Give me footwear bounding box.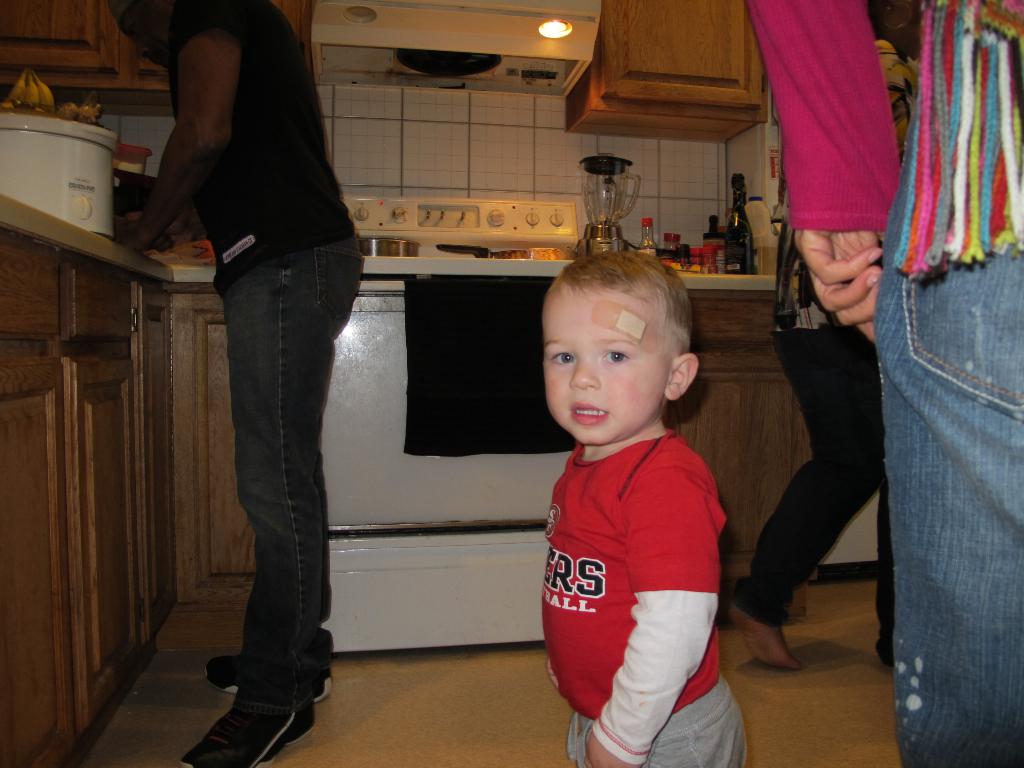
{"left": 200, "top": 630, "right": 335, "bottom": 700}.
